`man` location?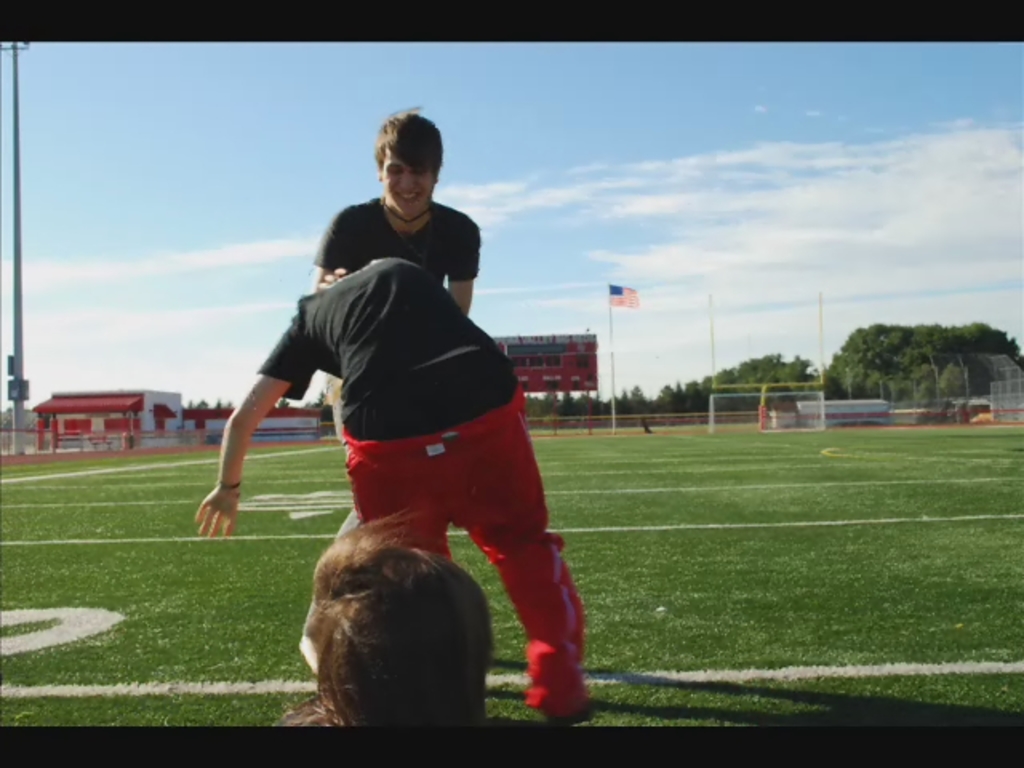
x1=259 y1=525 x2=518 y2=739
